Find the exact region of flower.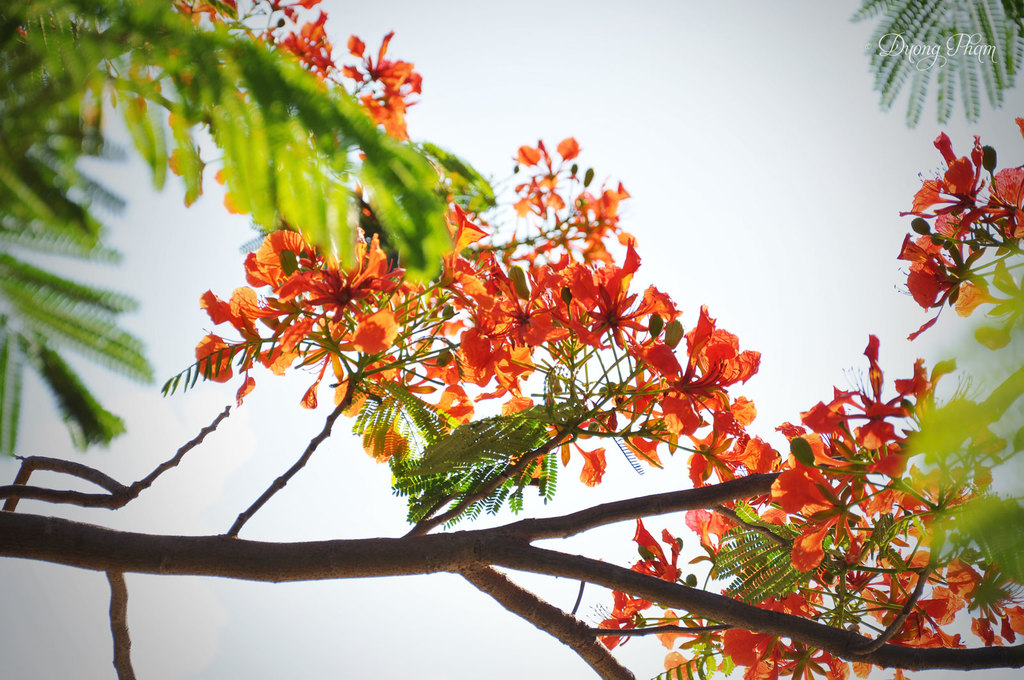
Exact region: region(1012, 115, 1023, 124).
